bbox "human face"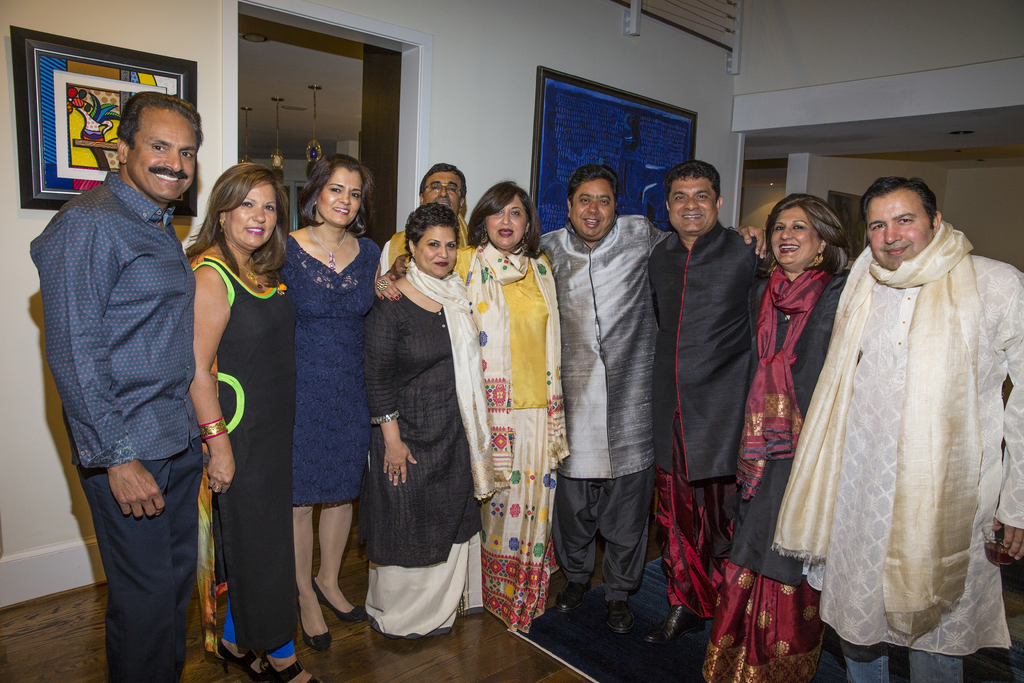
220, 182, 271, 247
